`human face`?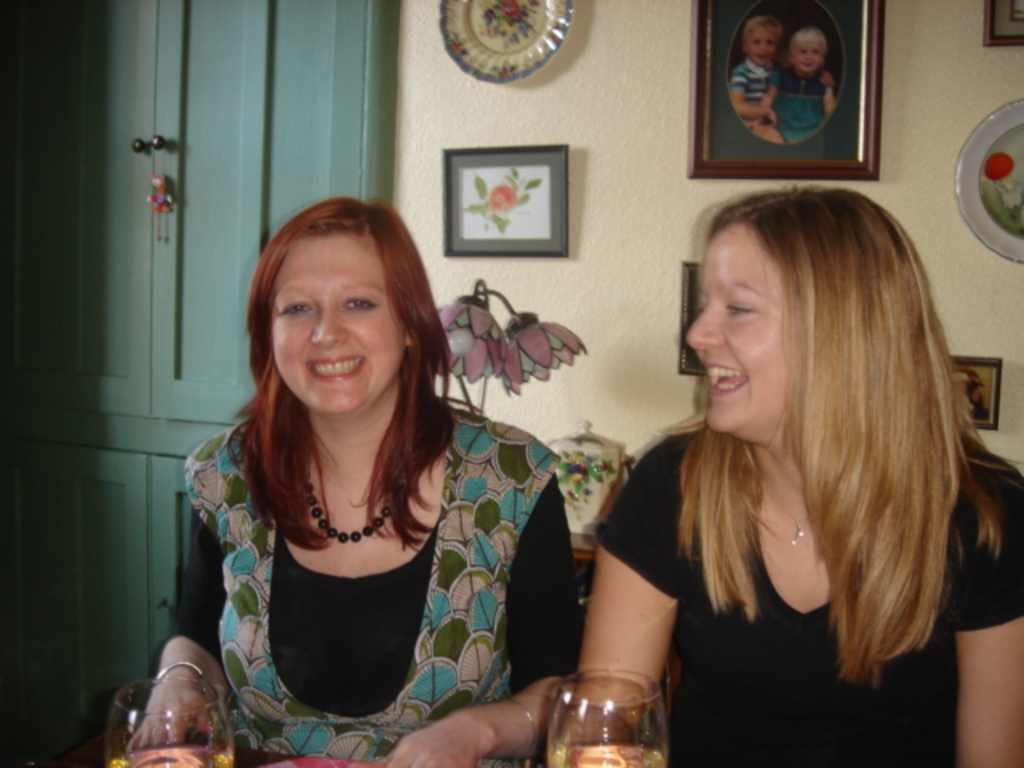
(x1=797, y1=45, x2=821, y2=70)
